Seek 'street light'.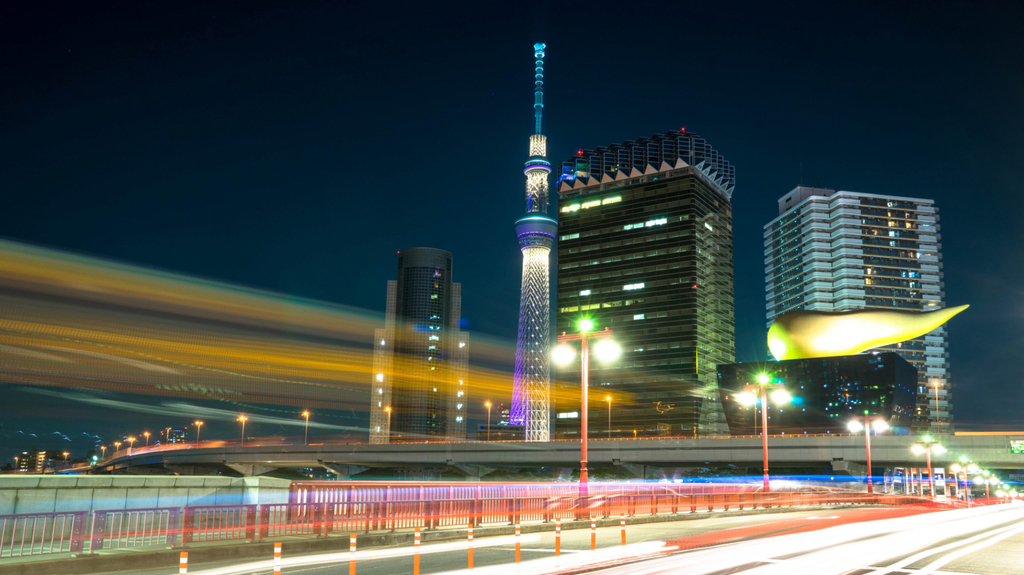
<region>188, 418, 205, 446</region>.
